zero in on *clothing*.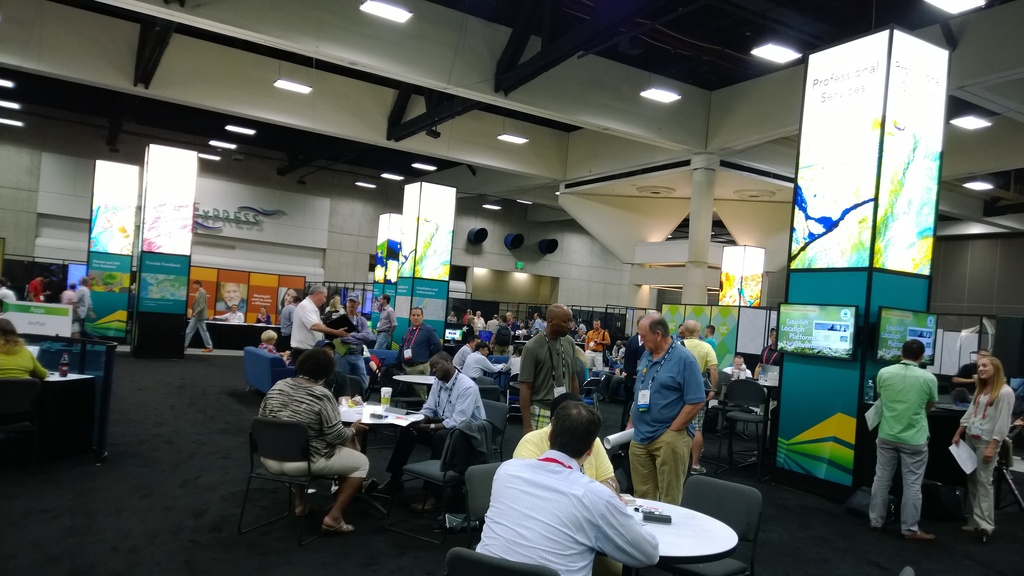
Zeroed in: x1=69 y1=287 x2=79 y2=332.
